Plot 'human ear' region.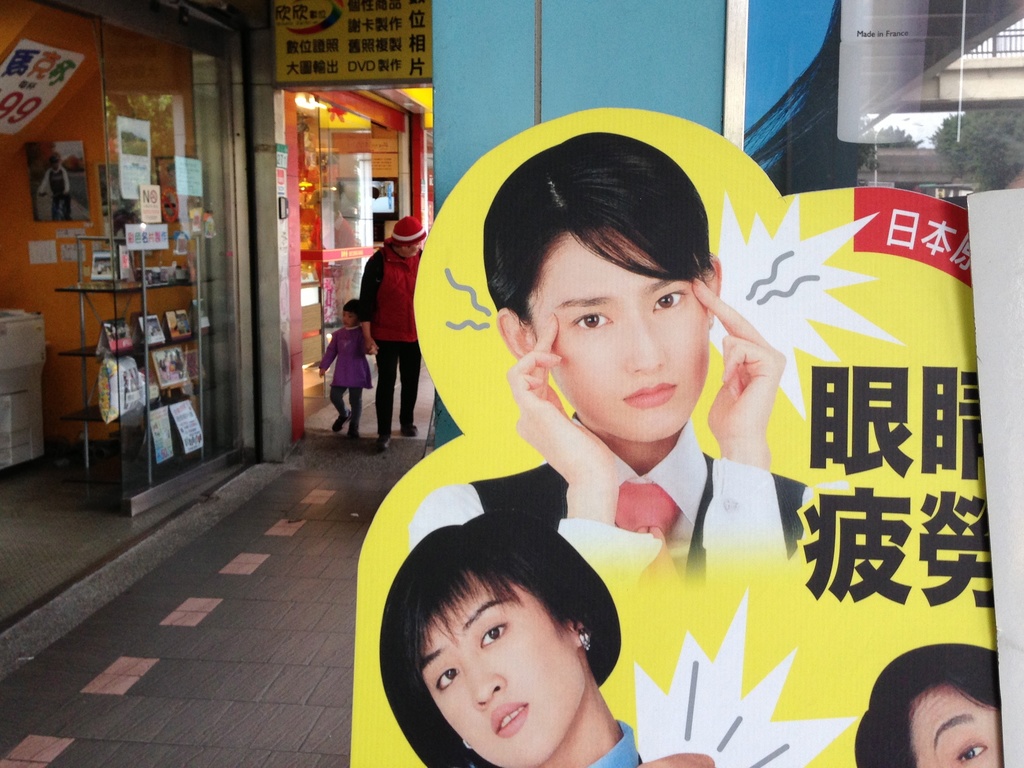
Plotted at bbox=[570, 621, 587, 650].
